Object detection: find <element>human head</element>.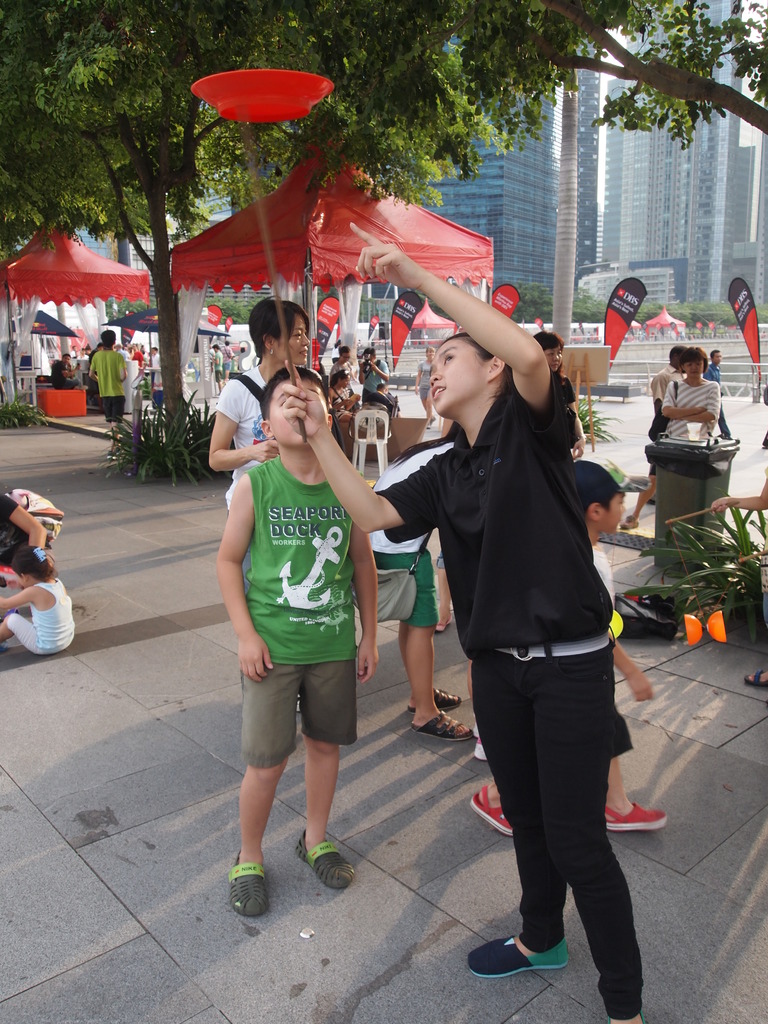
bbox=(257, 363, 329, 447).
